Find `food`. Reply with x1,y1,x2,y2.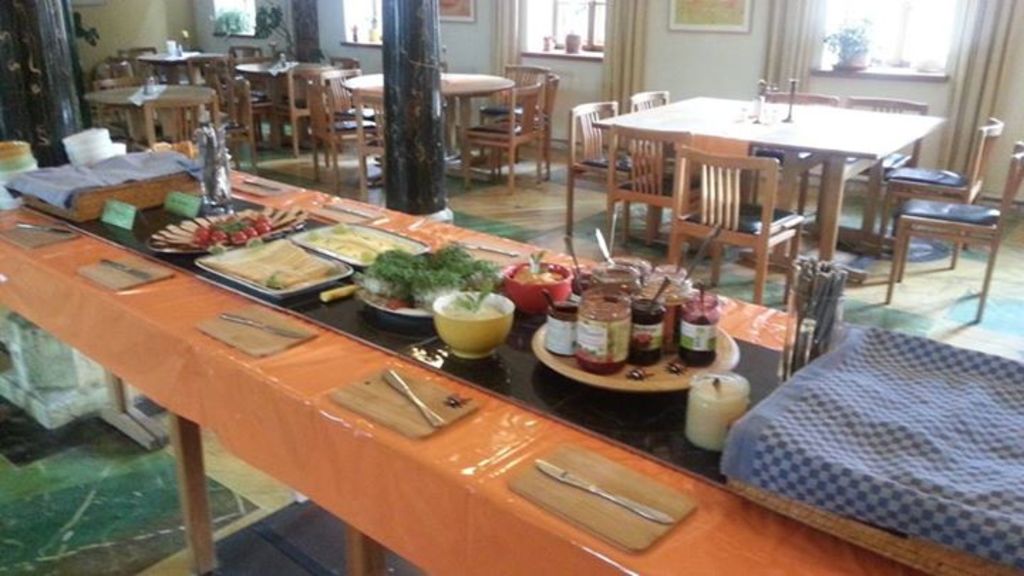
357,247,502,311.
